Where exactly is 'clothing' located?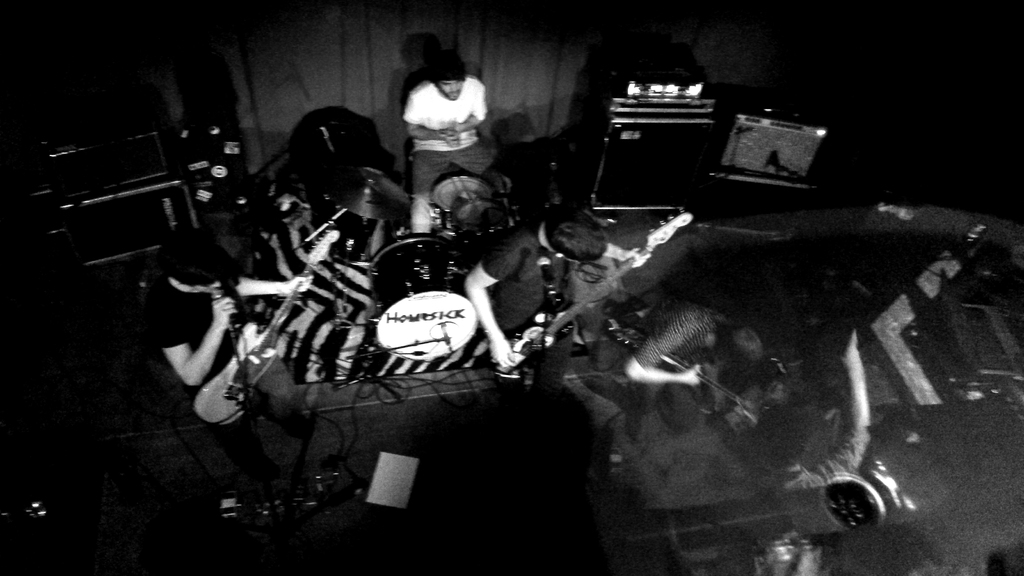
Its bounding box is [401,80,514,203].
